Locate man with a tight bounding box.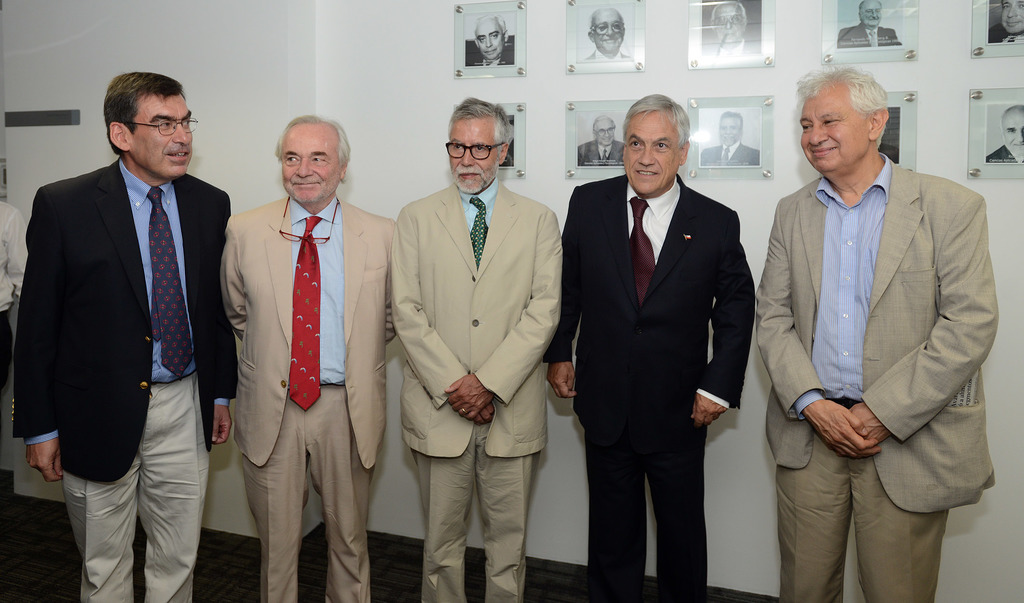
988, 103, 1023, 159.
